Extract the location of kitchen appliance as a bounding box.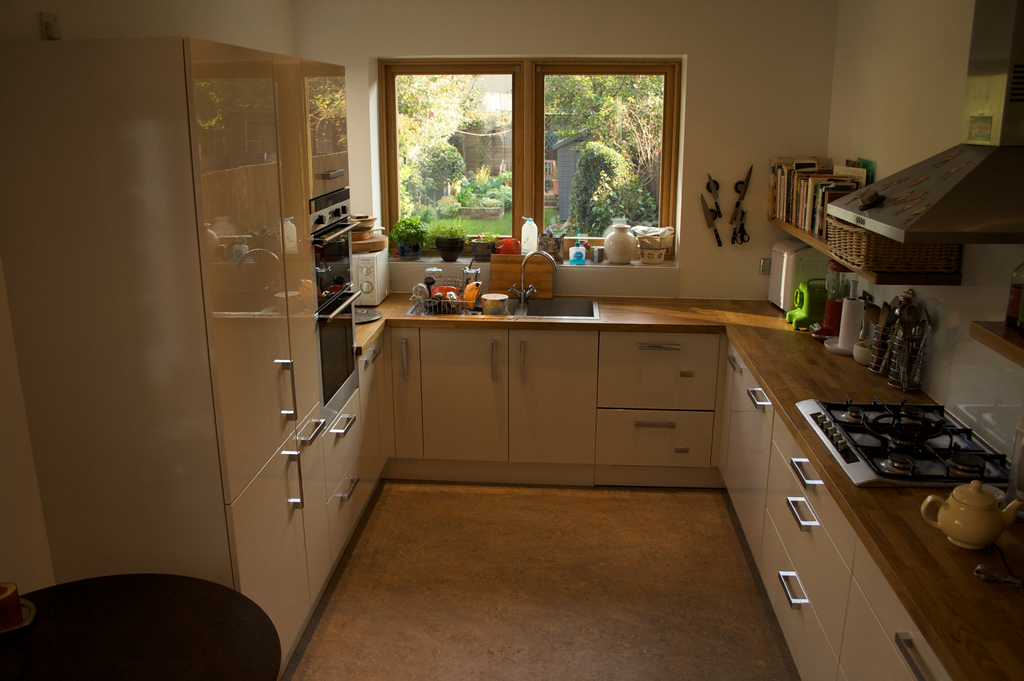
x1=803 y1=398 x2=1011 y2=481.
